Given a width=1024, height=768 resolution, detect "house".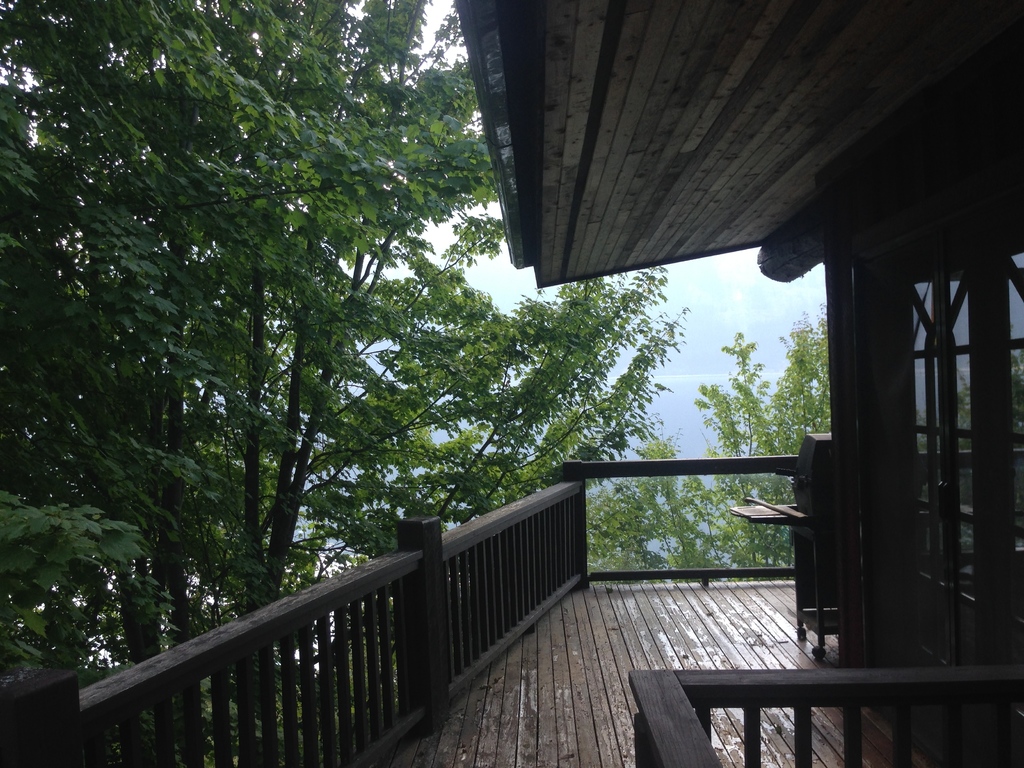
0,0,1022,766.
